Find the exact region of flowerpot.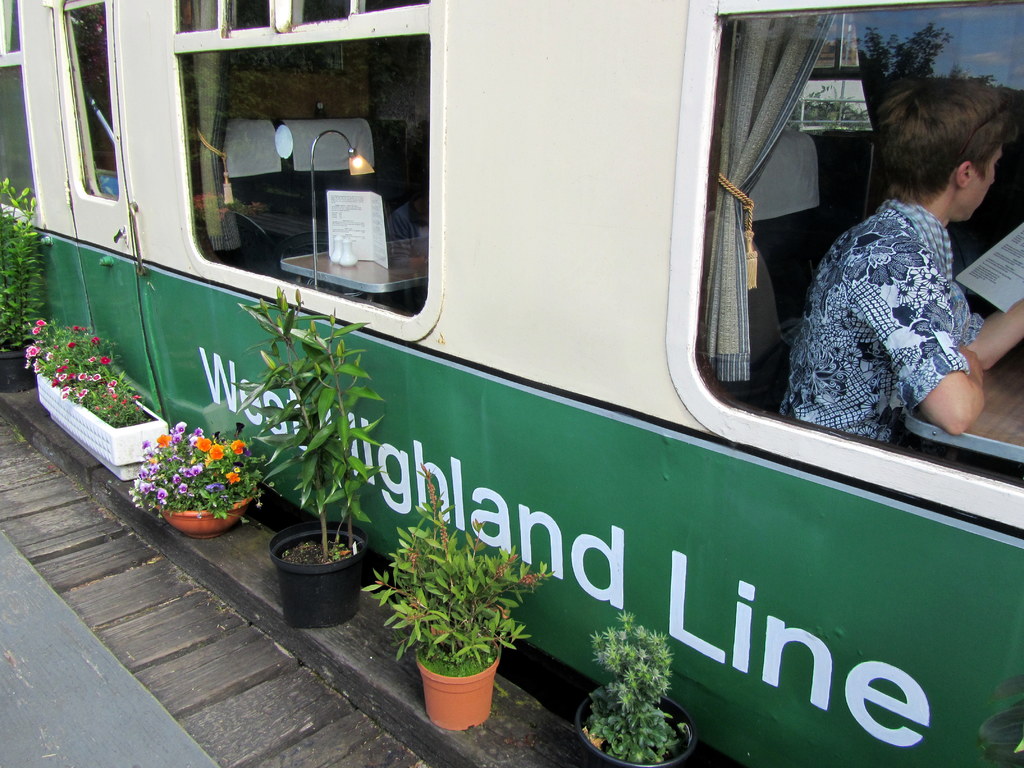
Exact region: {"left": 577, "top": 699, "right": 697, "bottom": 767}.
